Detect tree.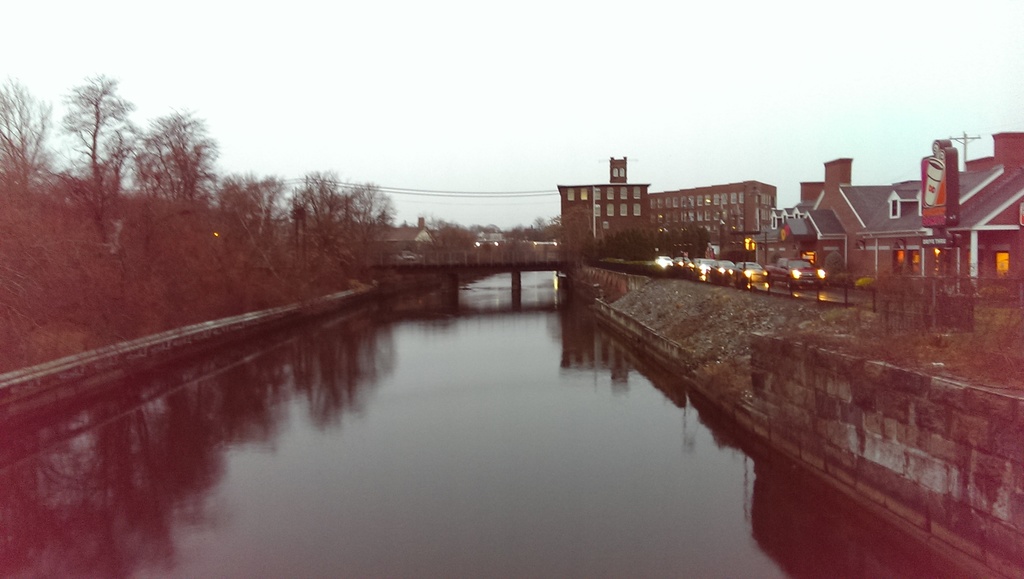
Detected at (157, 102, 240, 335).
